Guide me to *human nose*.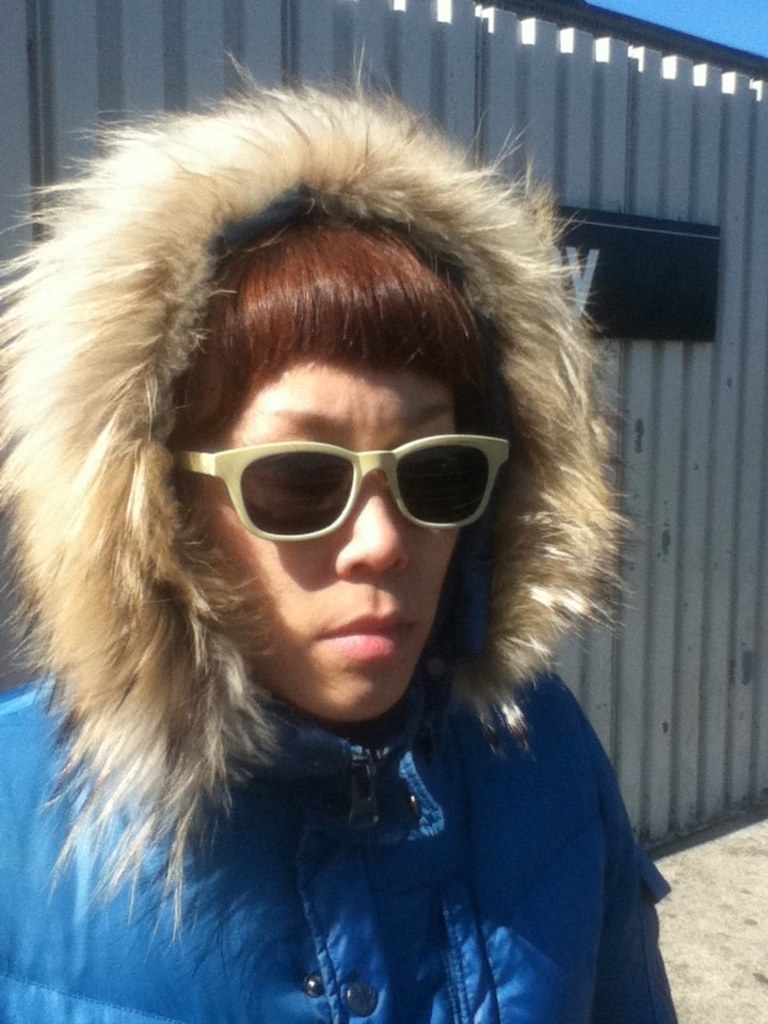
Guidance: BBox(330, 466, 412, 578).
